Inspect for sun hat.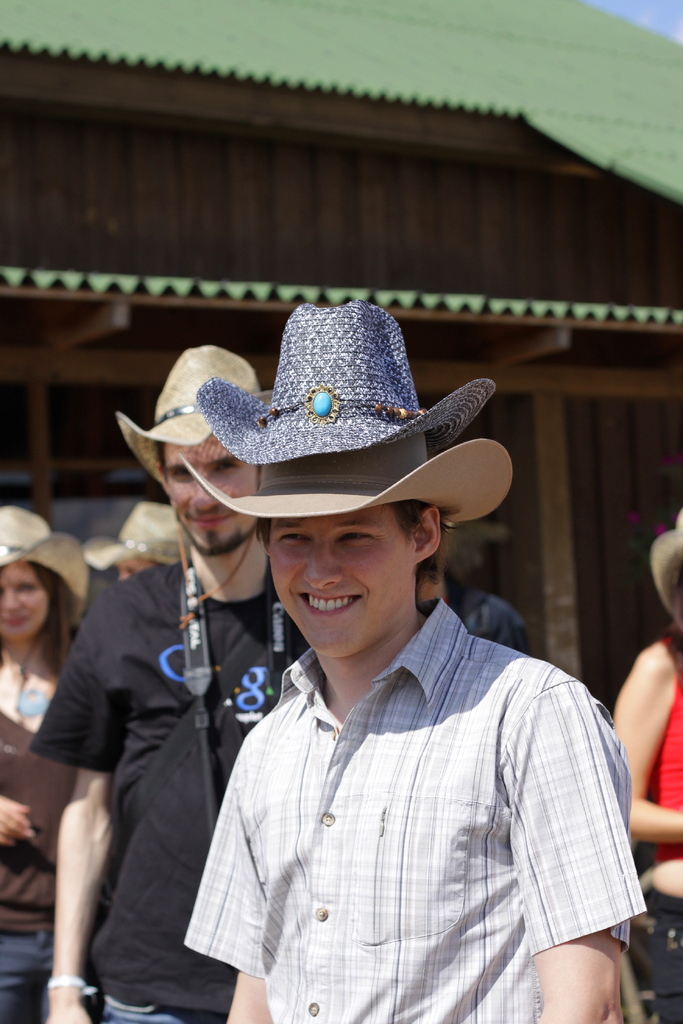
Inspection: (x1=0, y1=502, x2=91, y2=629).
